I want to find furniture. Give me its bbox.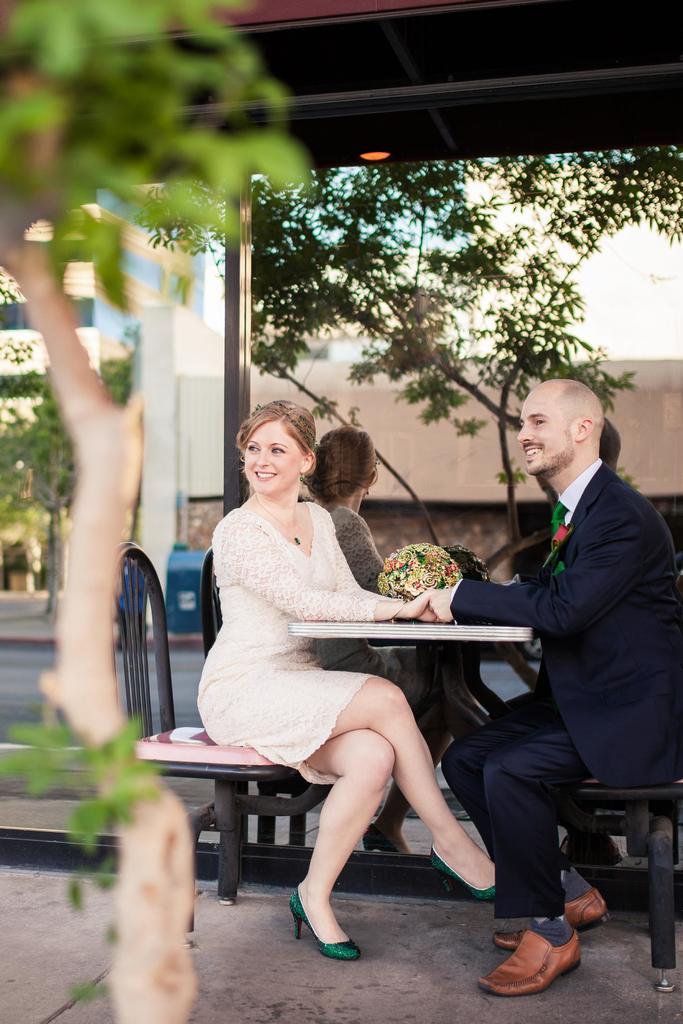
293 619 621 855.
